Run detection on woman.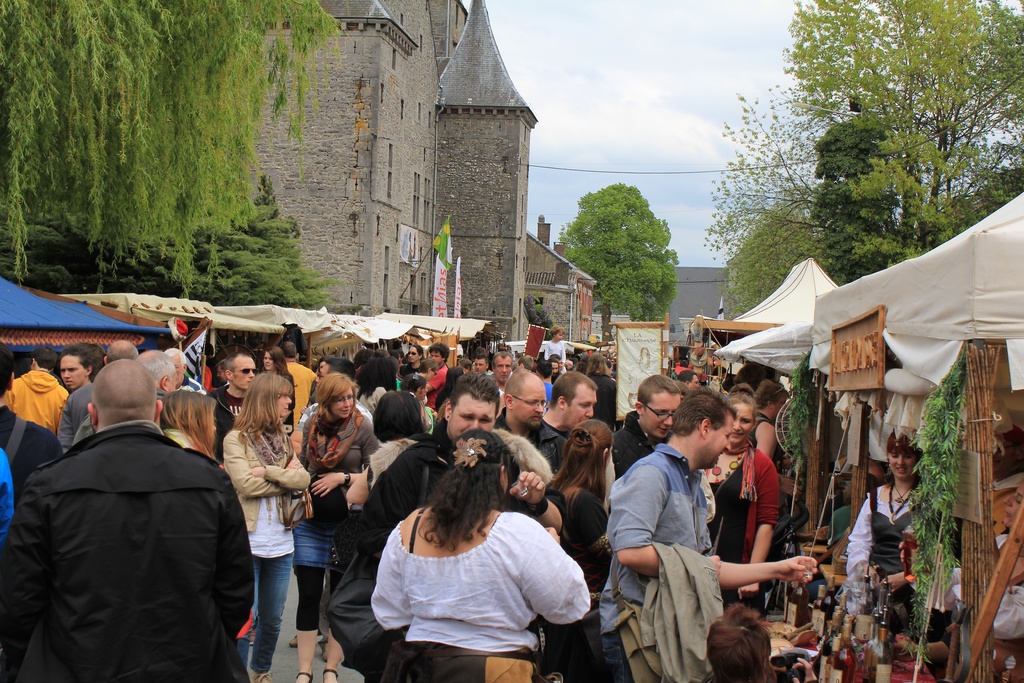
Result: <bbox>286, 370, 380, 682</bbox>.
